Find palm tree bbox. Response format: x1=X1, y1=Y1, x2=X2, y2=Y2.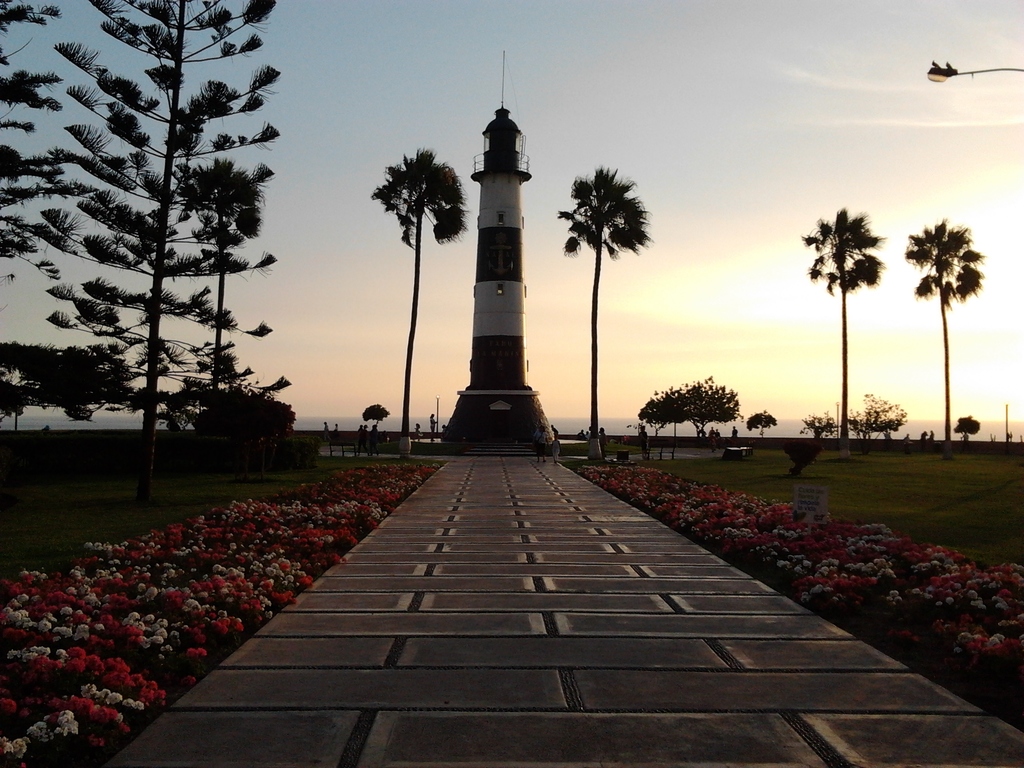
x1=369, y1=143, x2=469, y2=458.
